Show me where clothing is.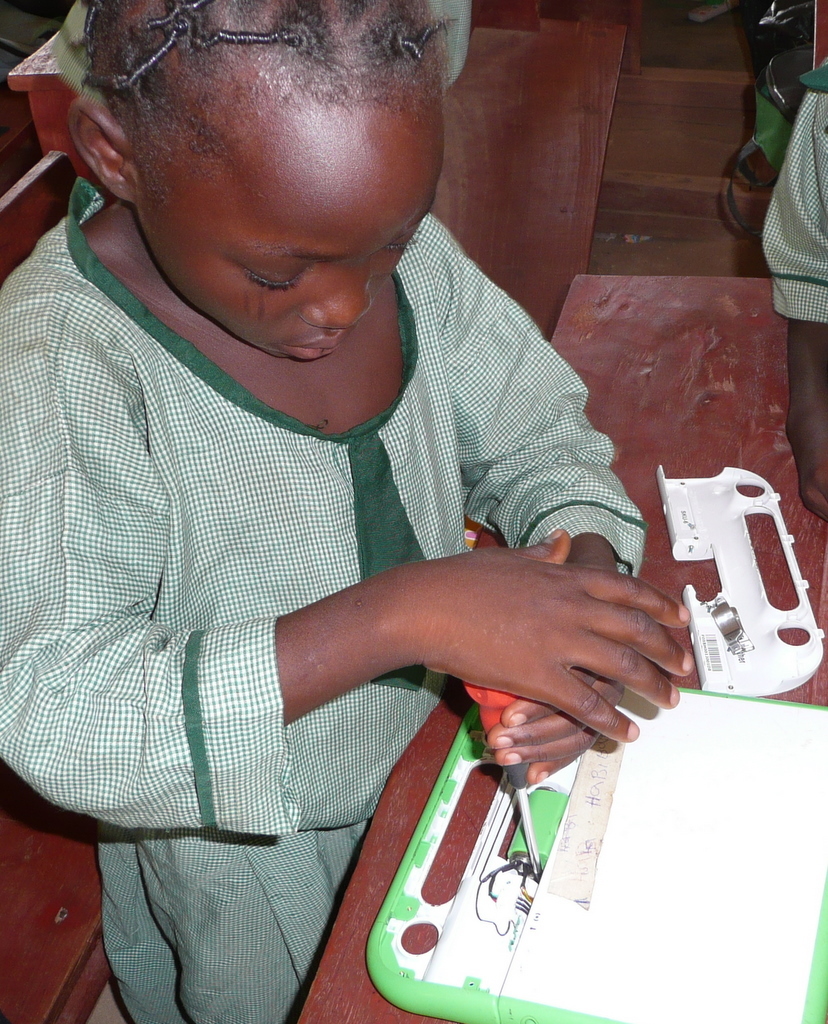
clothing is at rect(766, 60, 827, 328).
